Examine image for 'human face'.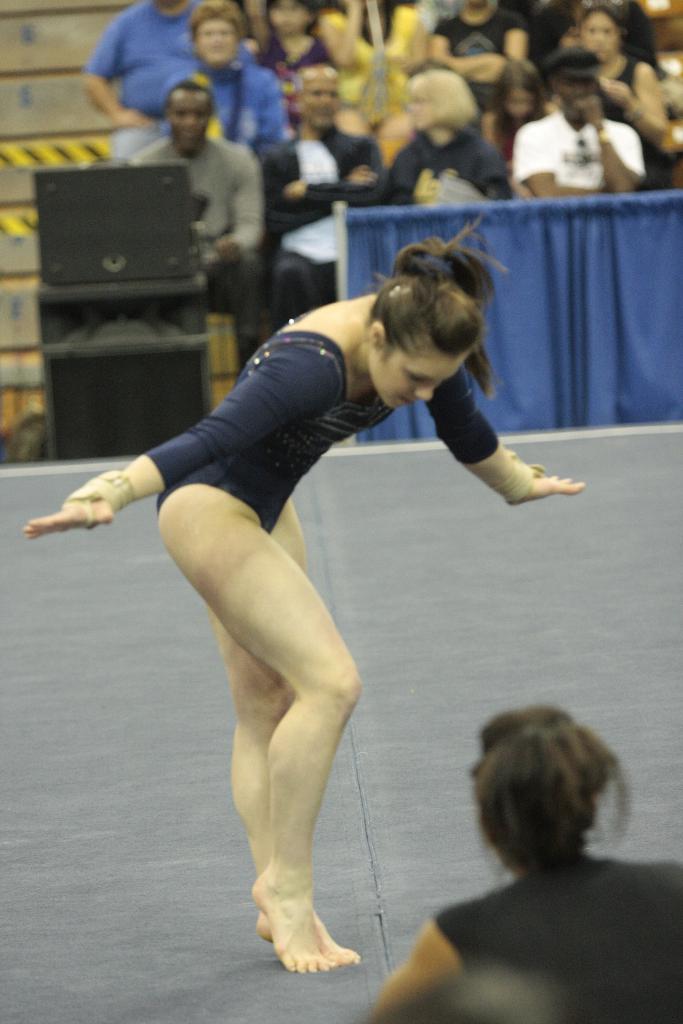
Examination result: box=[372, 349, 465, 412].
